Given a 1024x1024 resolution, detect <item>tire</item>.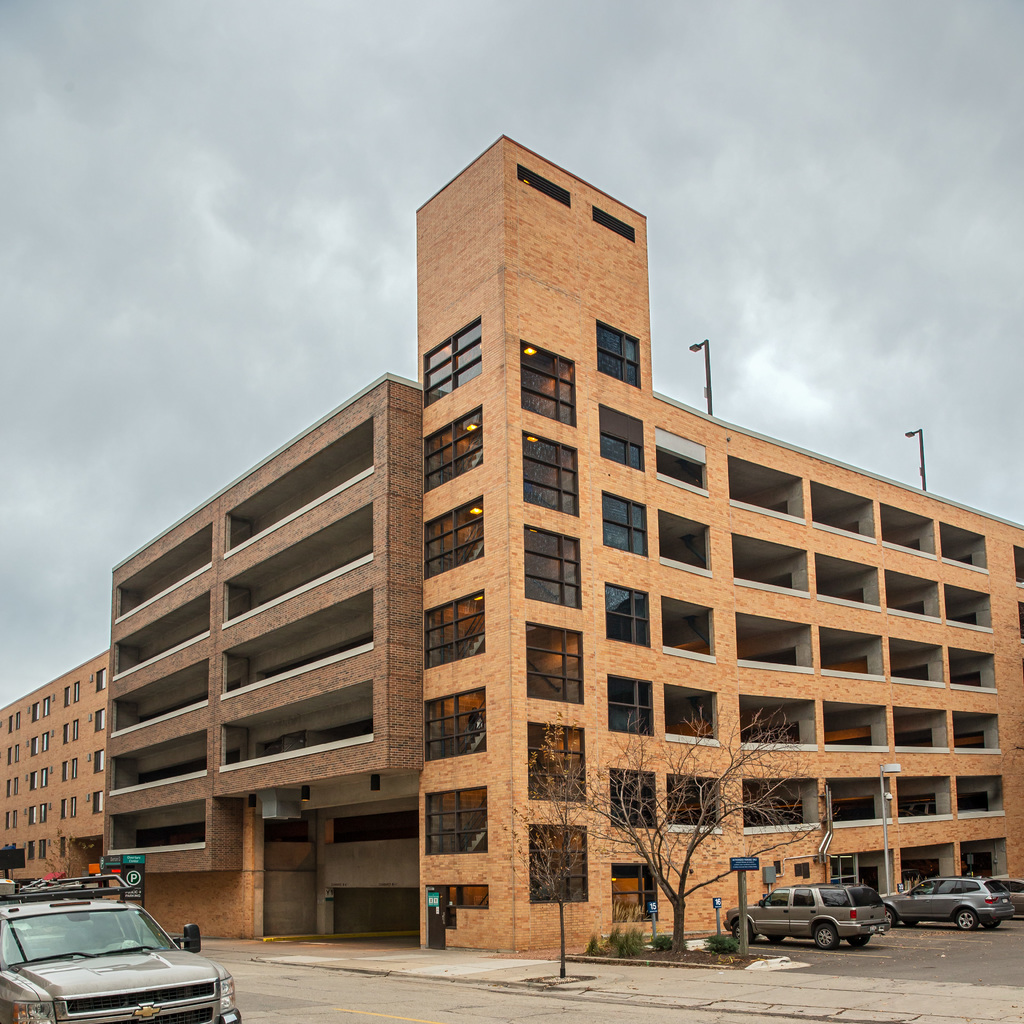
BBox(884, 908, 897, 925).
